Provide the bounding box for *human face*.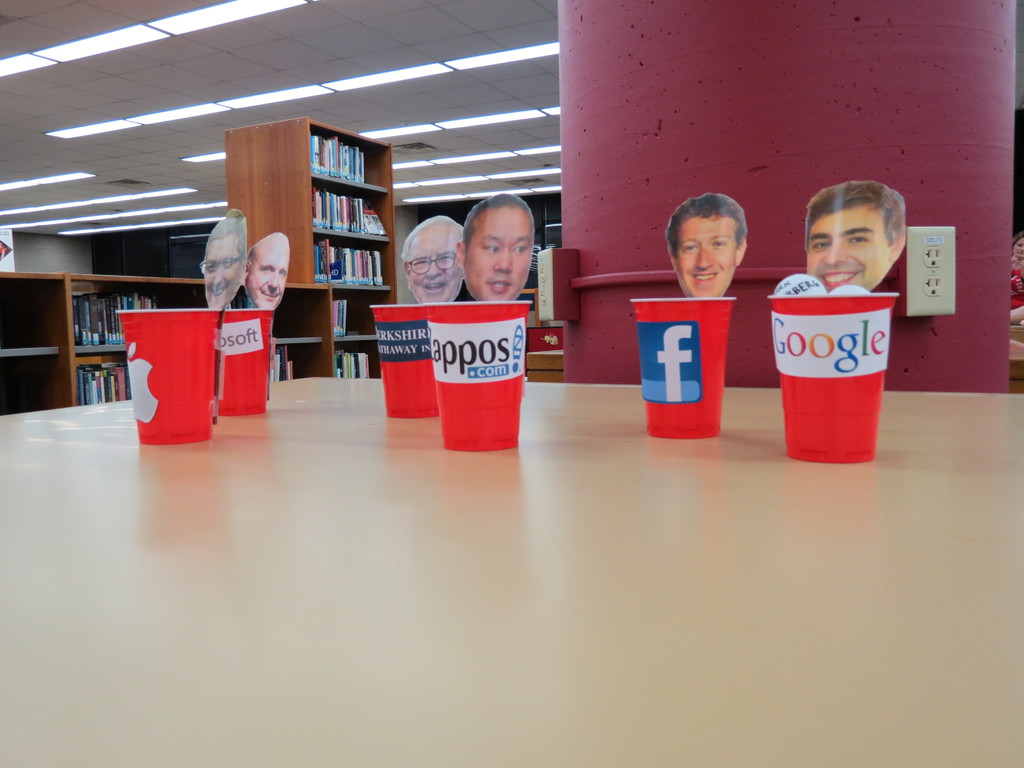
region(467, 208, 532, 300).
